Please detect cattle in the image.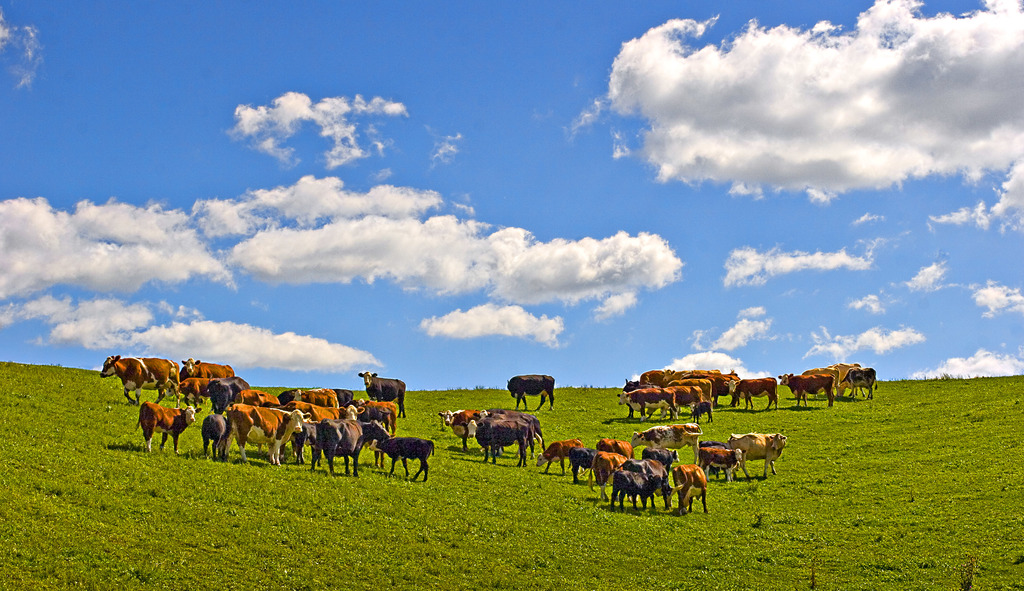
[x1=617, y1=387, x2=680, y2=421].
